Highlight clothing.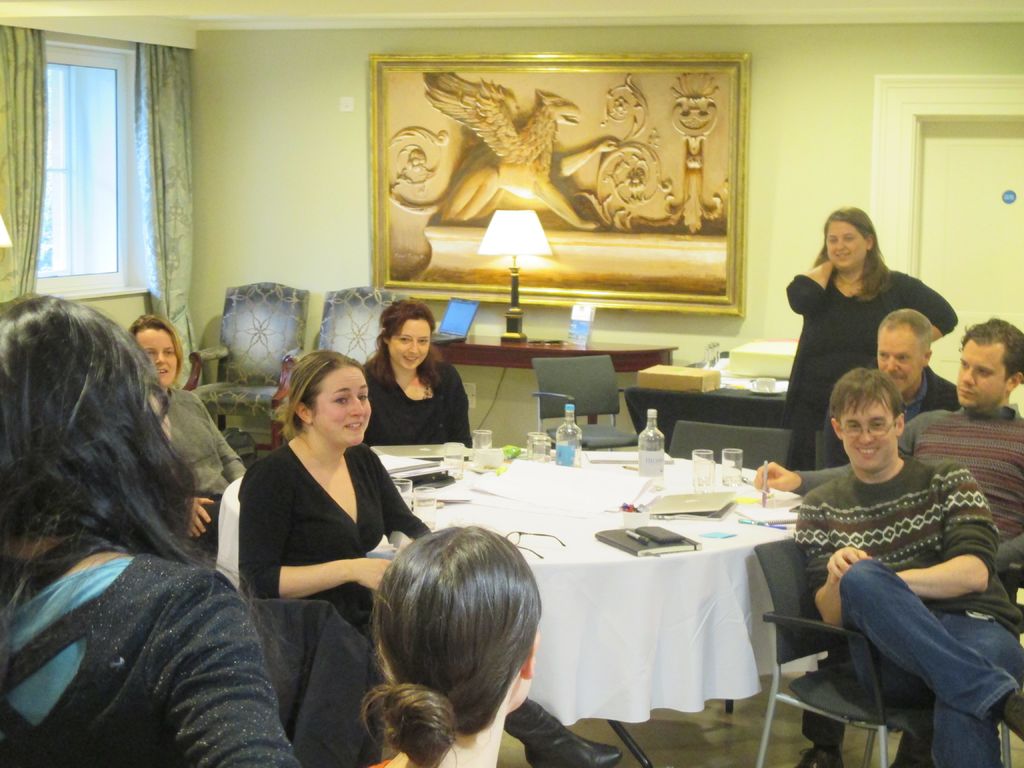
Highlighted region: <box>823,360,959,466</box>.
